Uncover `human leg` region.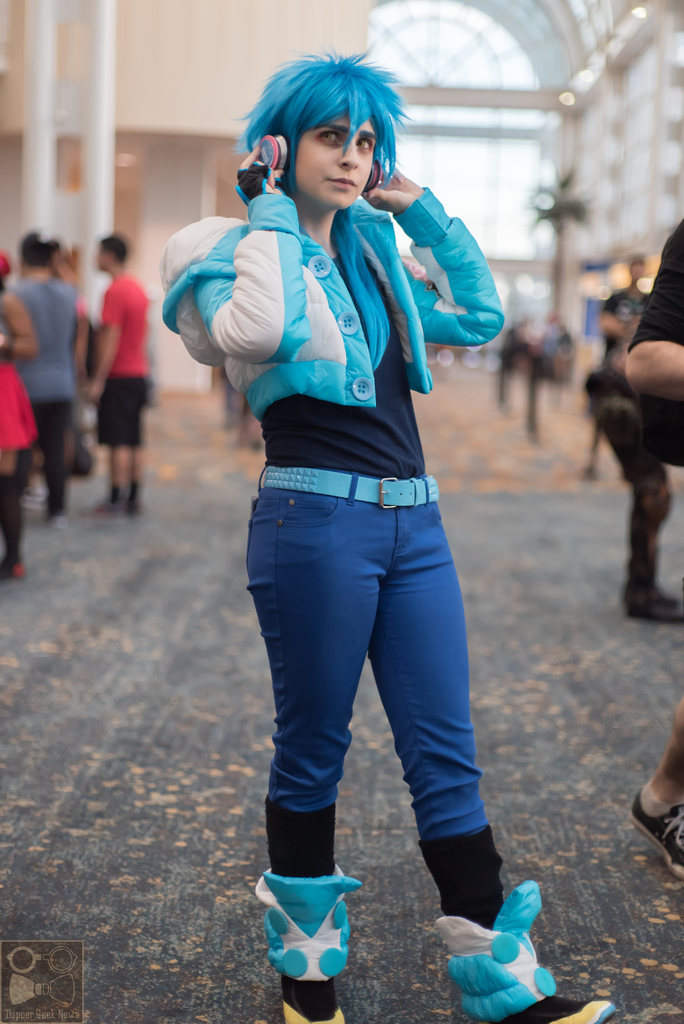
Uncovered: [589,376,683,622].
